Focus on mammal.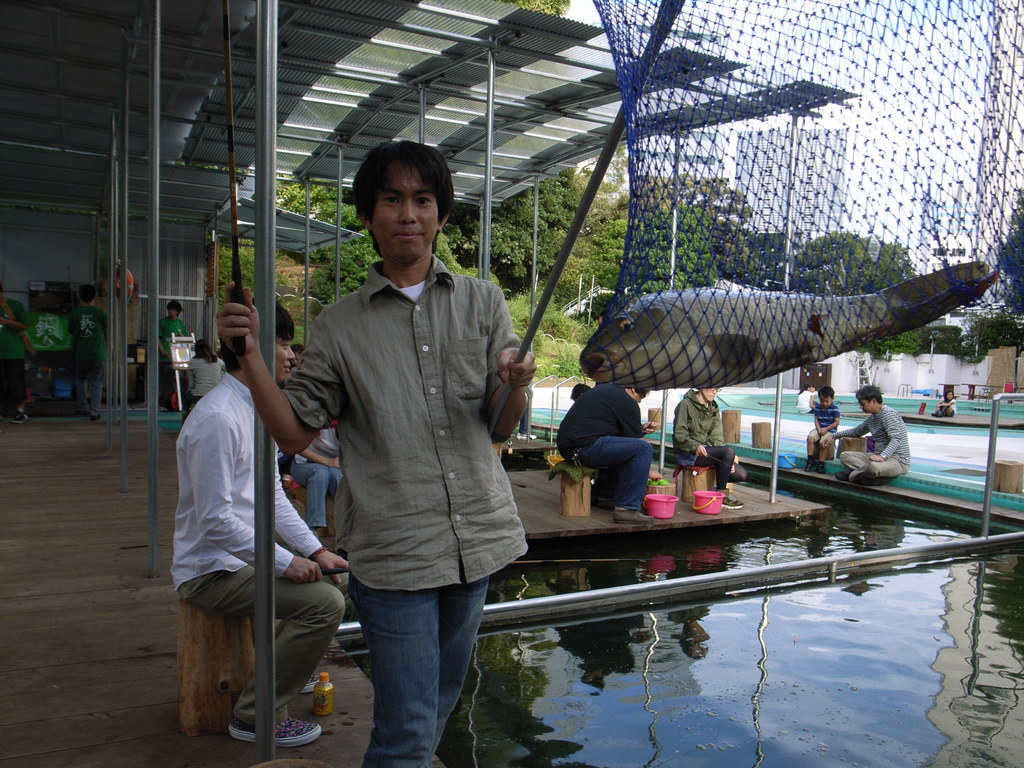
Focused at (799, 381, 814, 415).
